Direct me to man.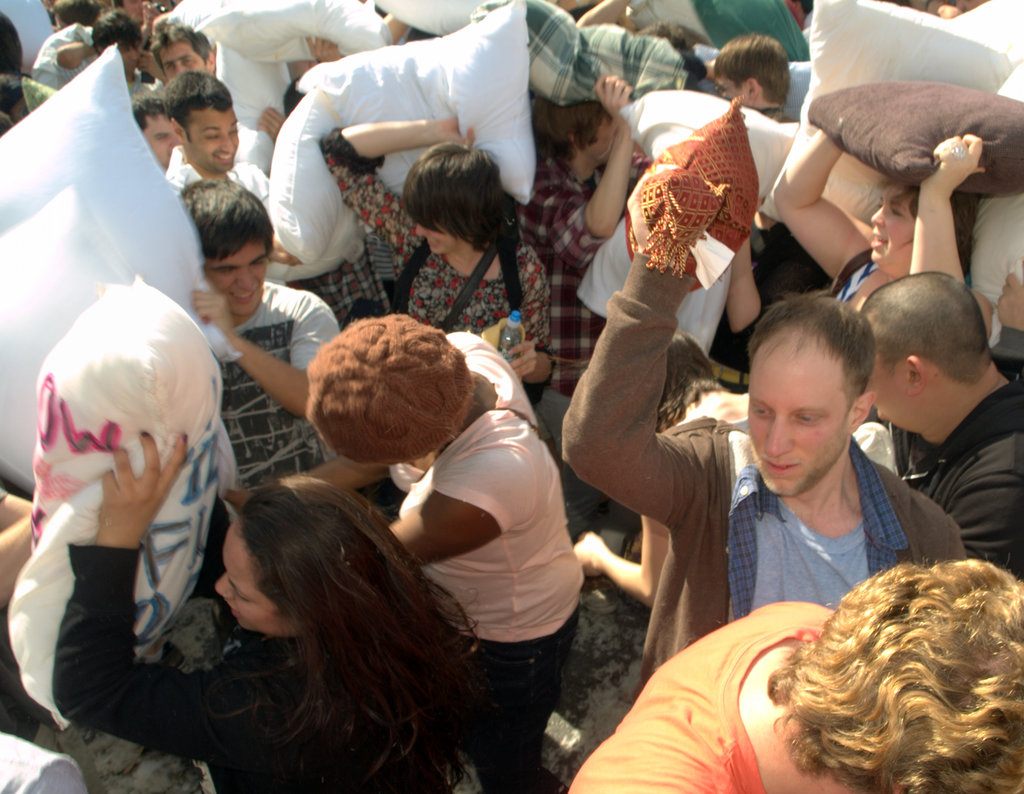
Direction: <bbox>27, 12, 102, 88</bbox>.
